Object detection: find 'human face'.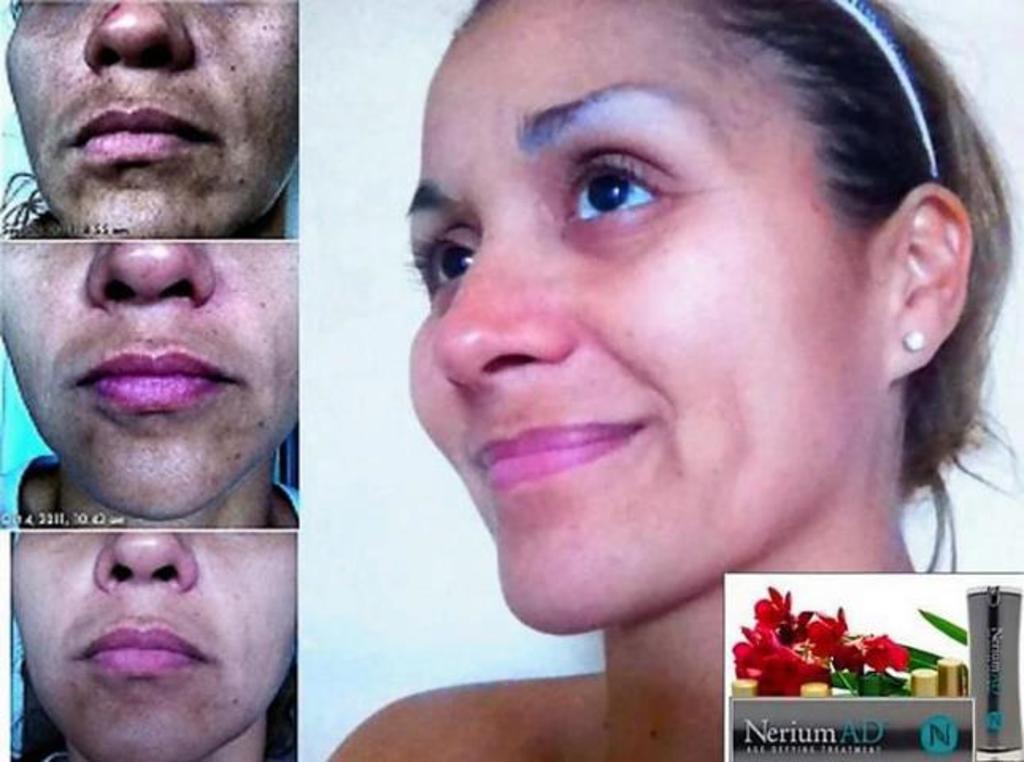
pyautogui.locateOnScreen(5, 530, 300, 760).
